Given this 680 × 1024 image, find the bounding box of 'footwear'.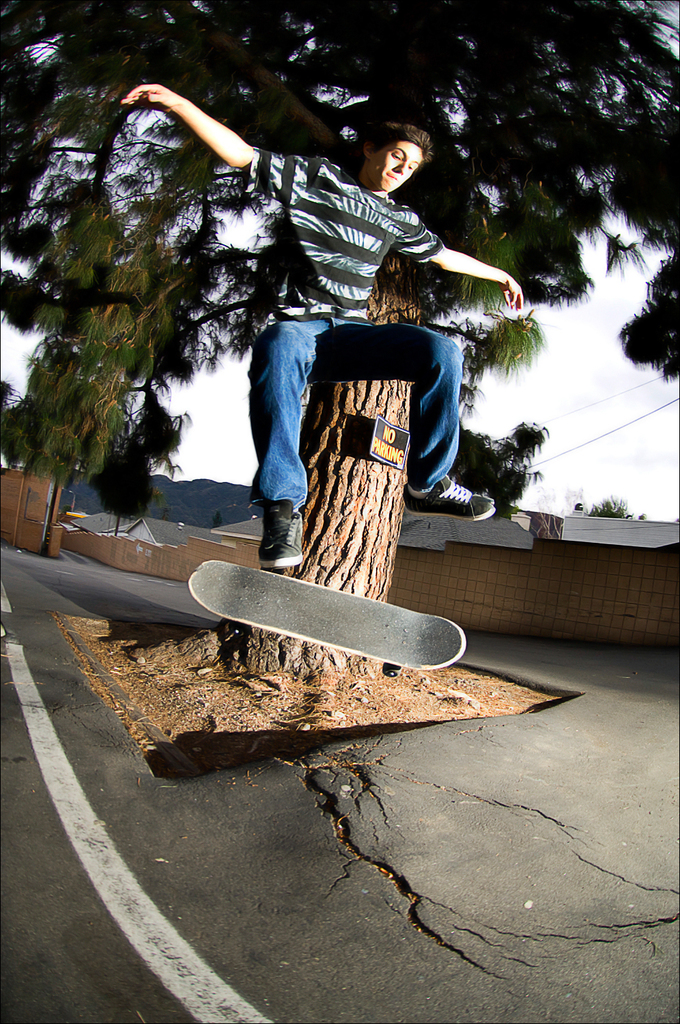
(left=402, top=472, right=498, bottom=524).
